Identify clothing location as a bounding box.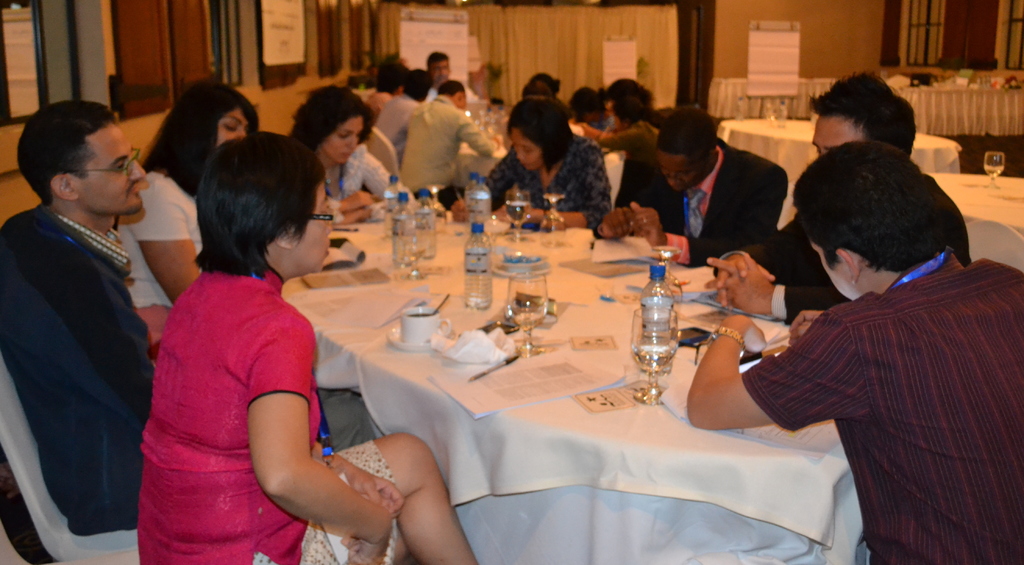
(x1=0, y1=201, x2=161, y2=538).
